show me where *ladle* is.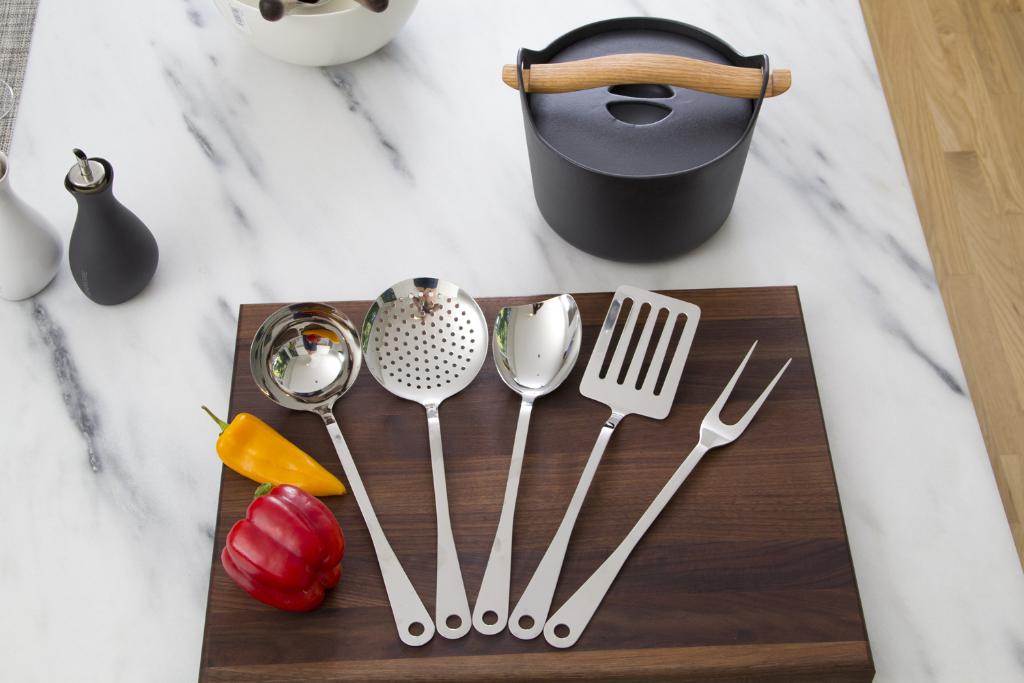
*ladle* is at <region>548, 339, 795, 652</region>.
